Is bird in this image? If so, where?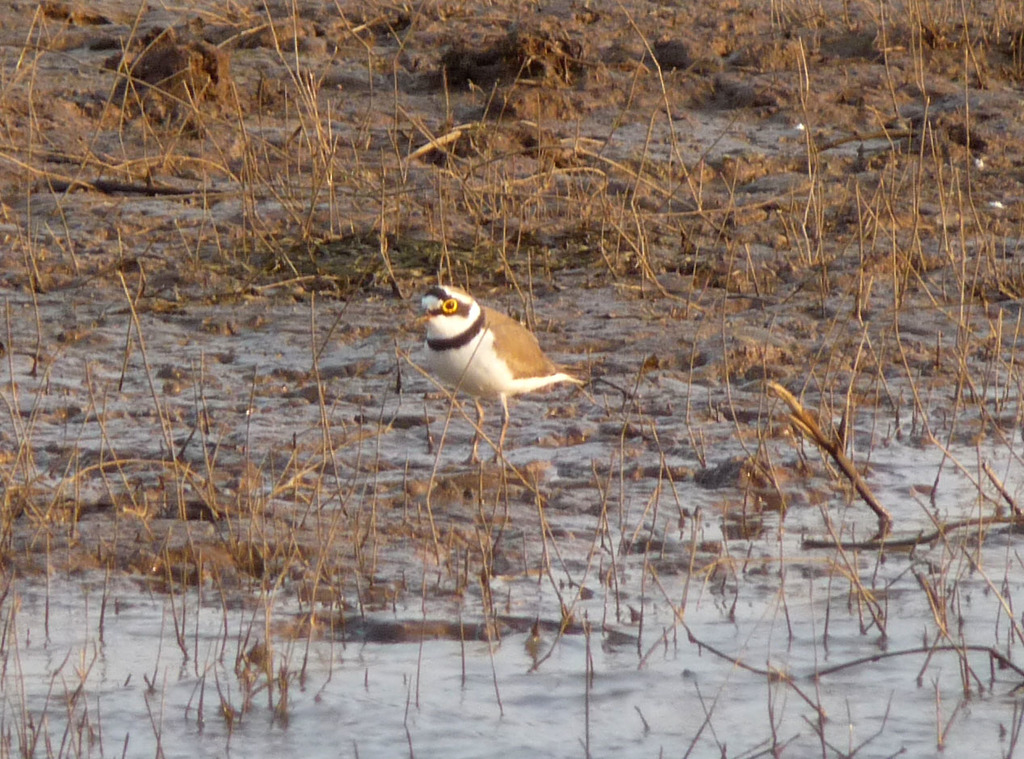
Yes, at [left=402, top=289, right=595, bottom=437].
